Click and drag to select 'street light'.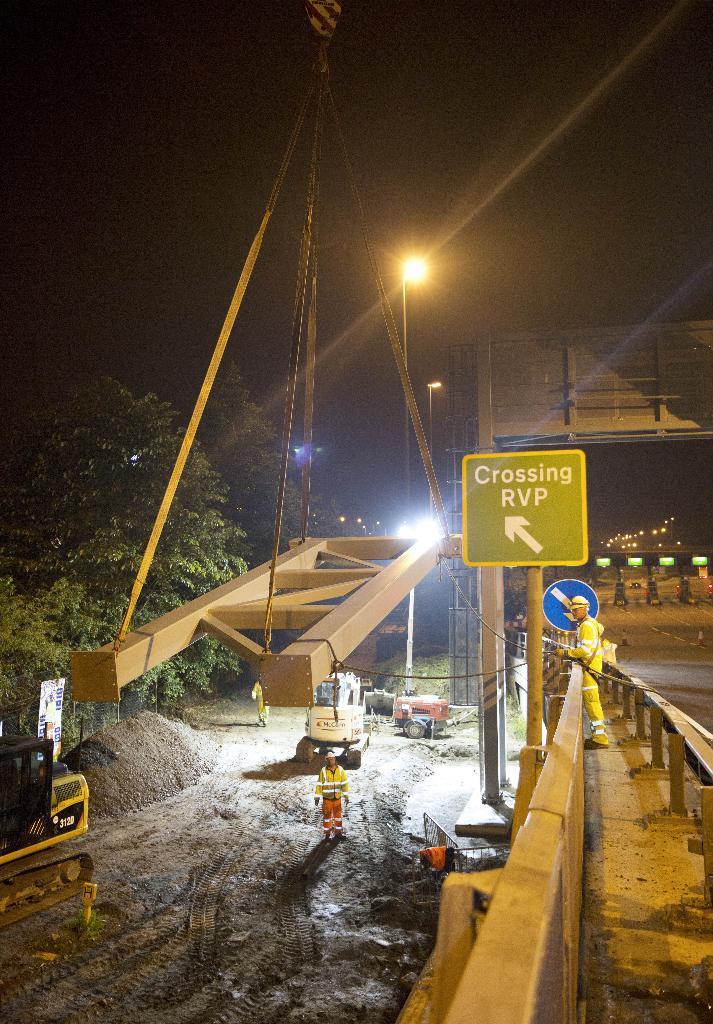
Selection: 405/257/431/691.
